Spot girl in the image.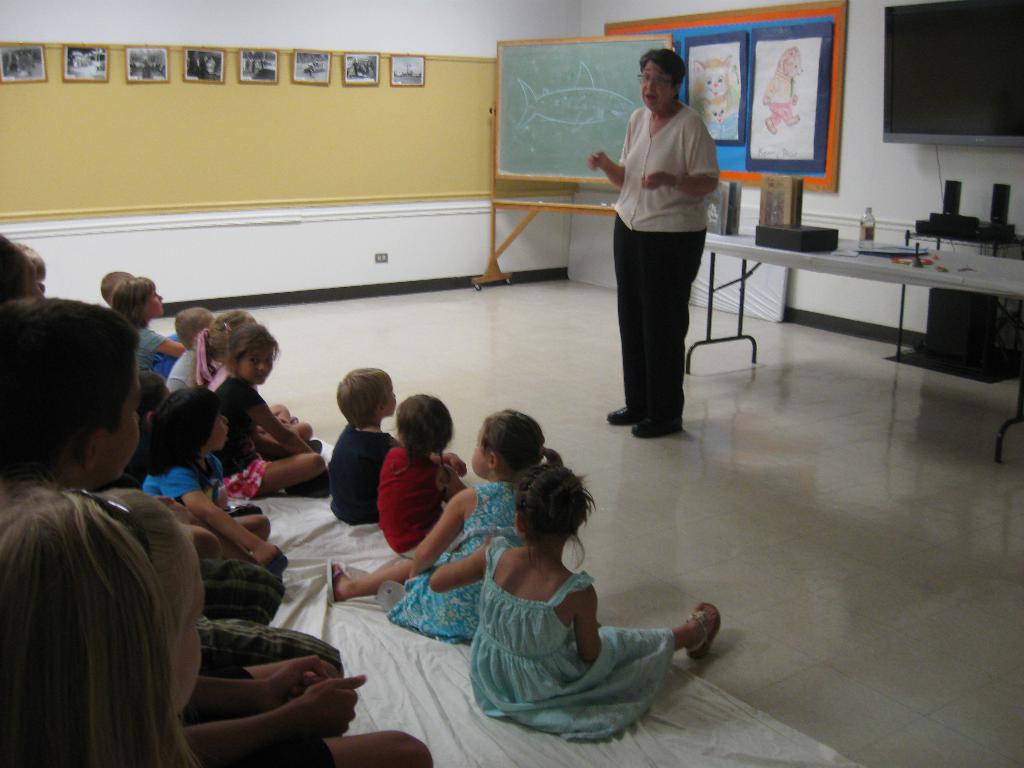
girl found at box(0, 482, 438, 767).
